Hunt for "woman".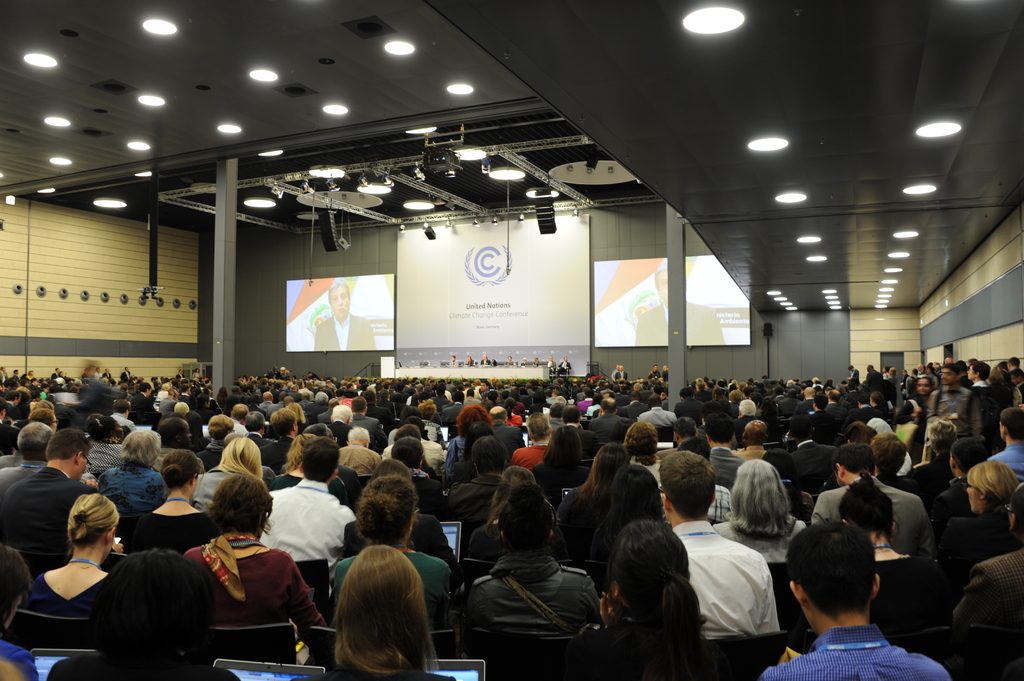
Hunted down at 182/438/268/502.
